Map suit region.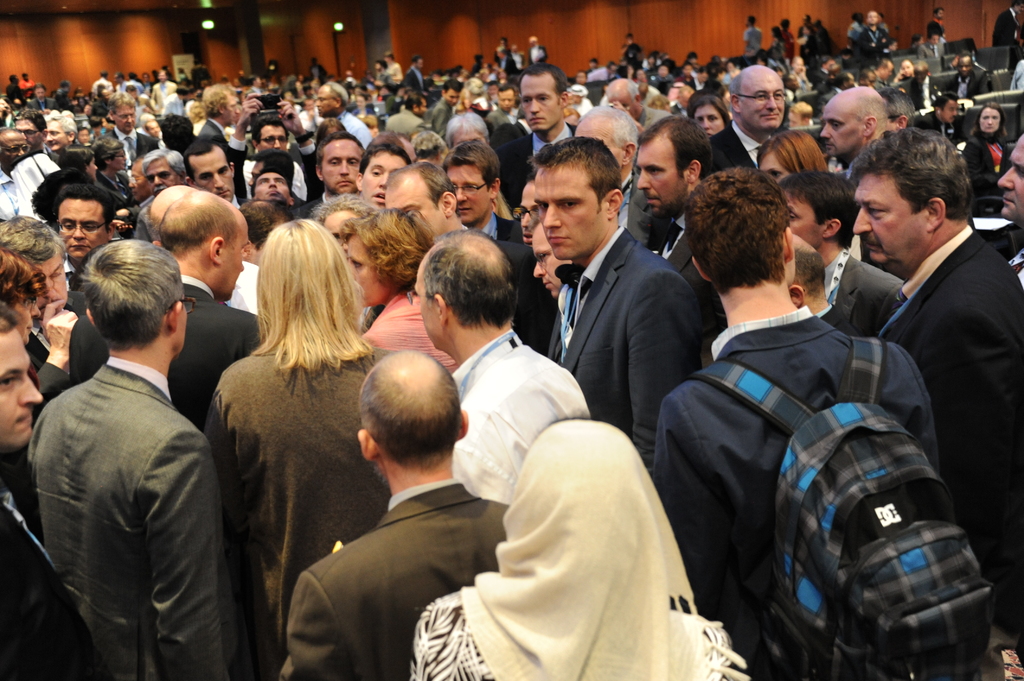
Mapped to box(26, 282, 93, 408).
